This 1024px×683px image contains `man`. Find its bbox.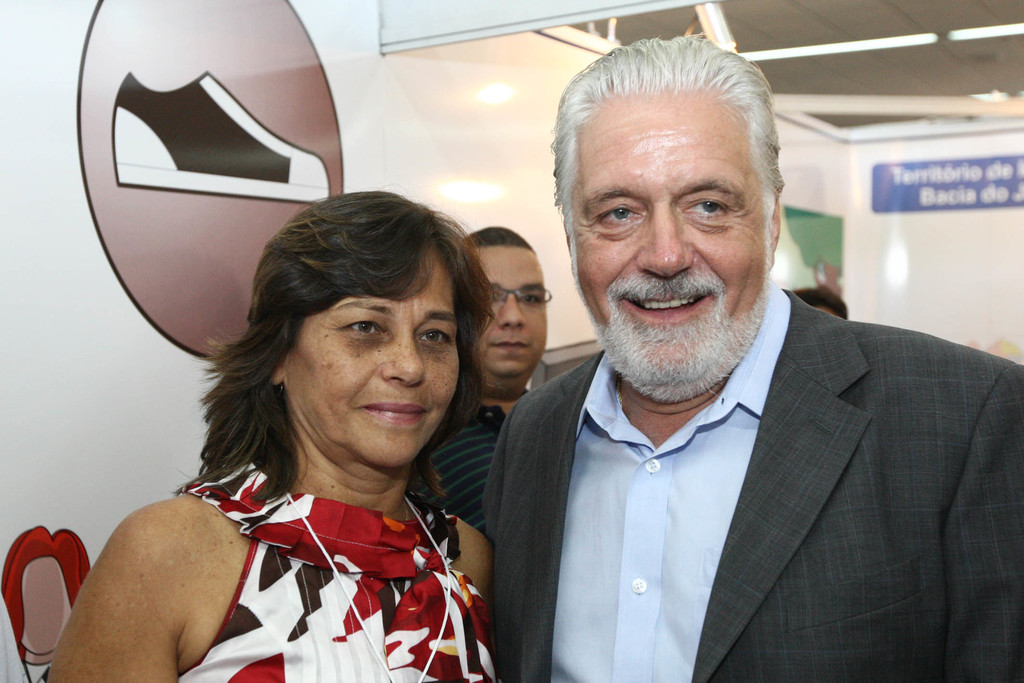
<region>403, 226, 551, 536</region>.
